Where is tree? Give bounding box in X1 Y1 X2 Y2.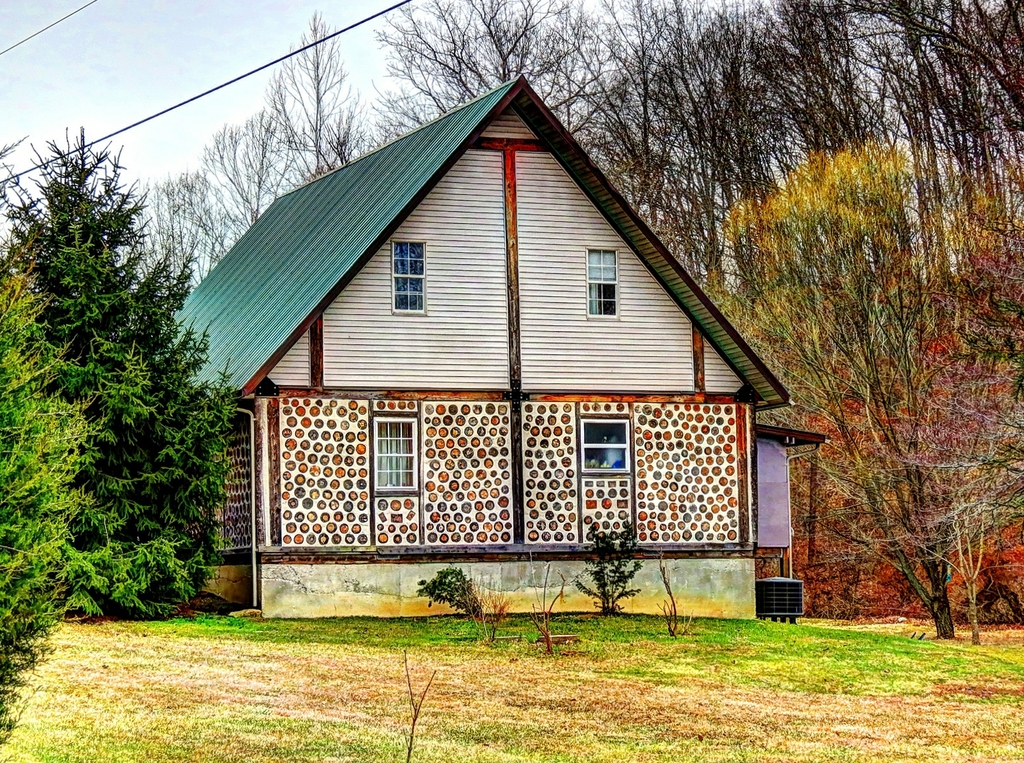
148 165 210 281.
